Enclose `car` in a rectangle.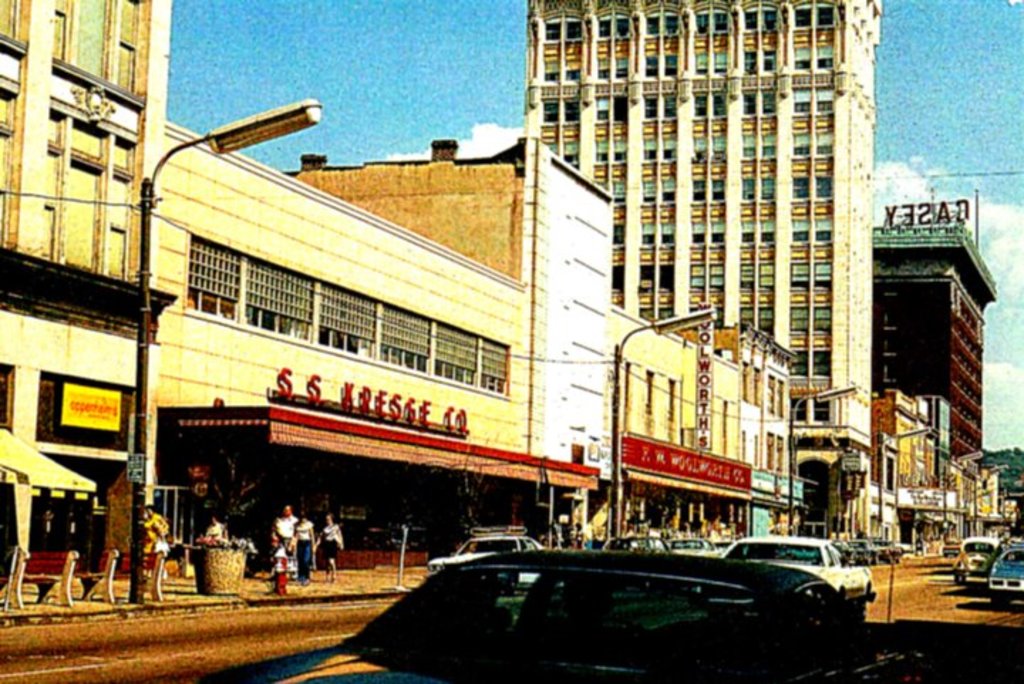
rect(428, 522, 563, 584).
